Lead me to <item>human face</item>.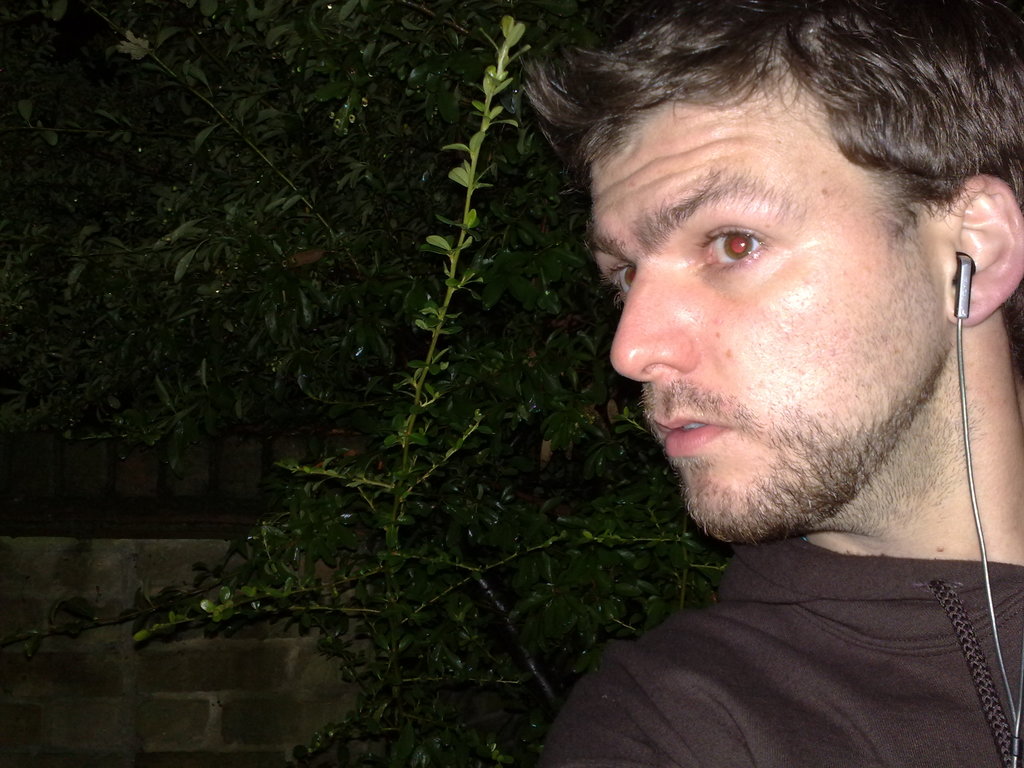
Lead to region(589, 89, 950, 541).
